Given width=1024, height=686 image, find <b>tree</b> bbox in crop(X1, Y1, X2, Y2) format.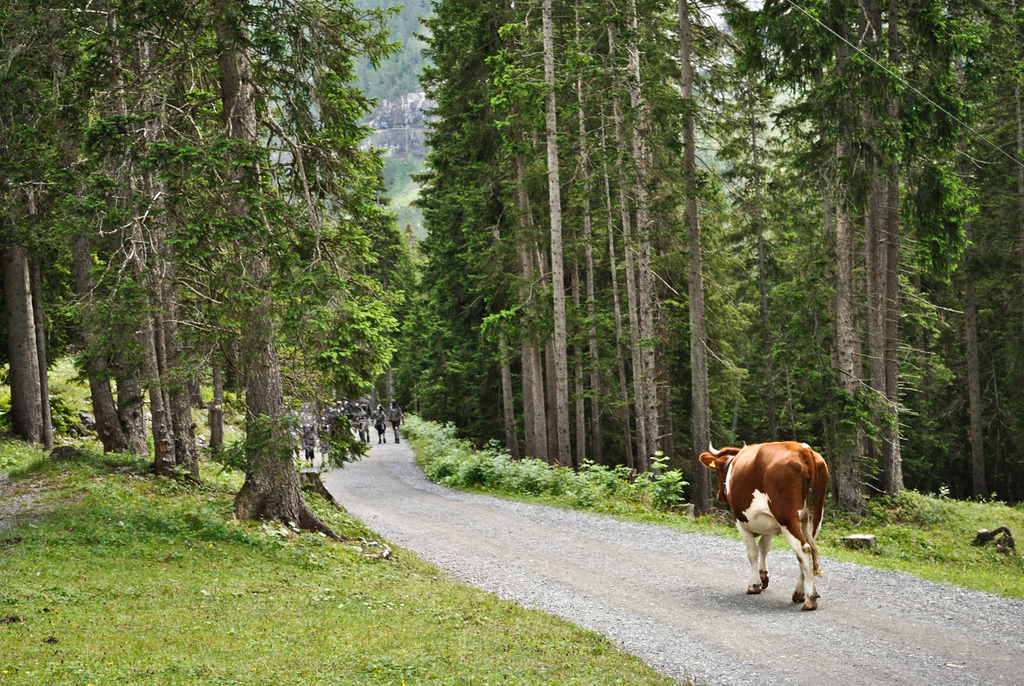
crop(726, 241, 806, 444).
